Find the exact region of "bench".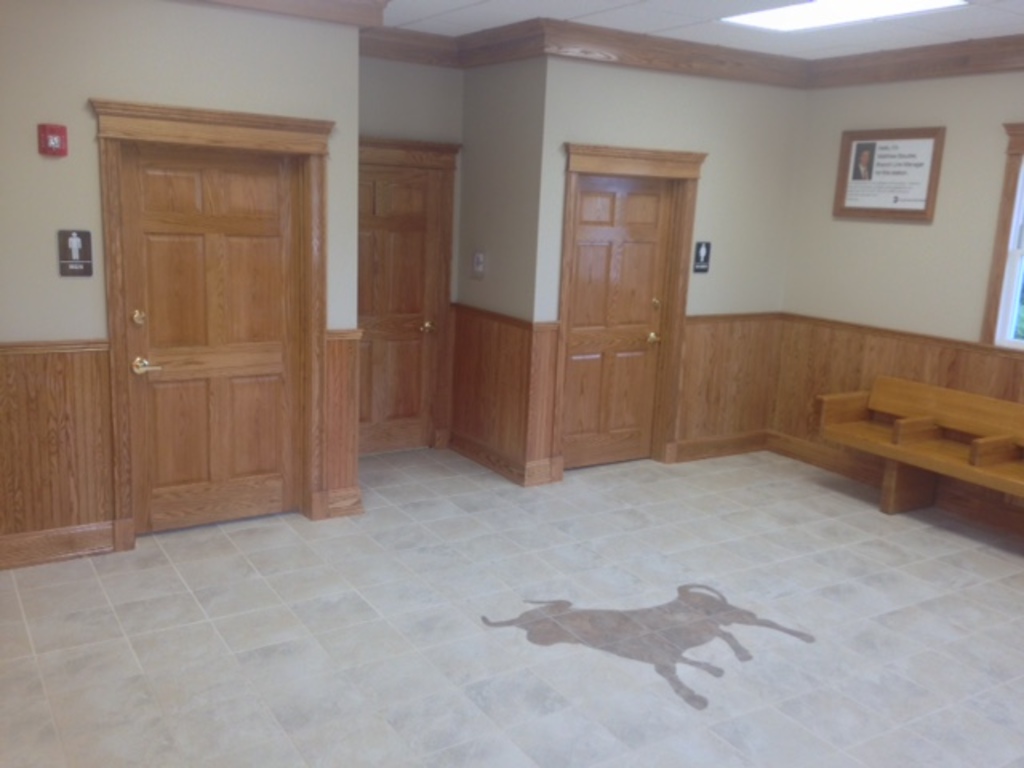
Exact region: box(813, 376, 1022, 512).
